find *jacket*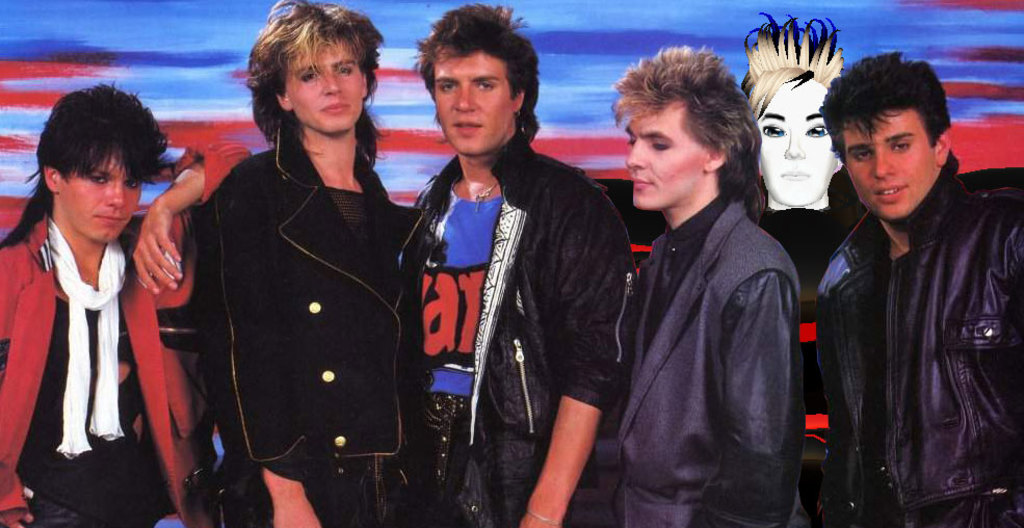
611, 189, 806, 527
